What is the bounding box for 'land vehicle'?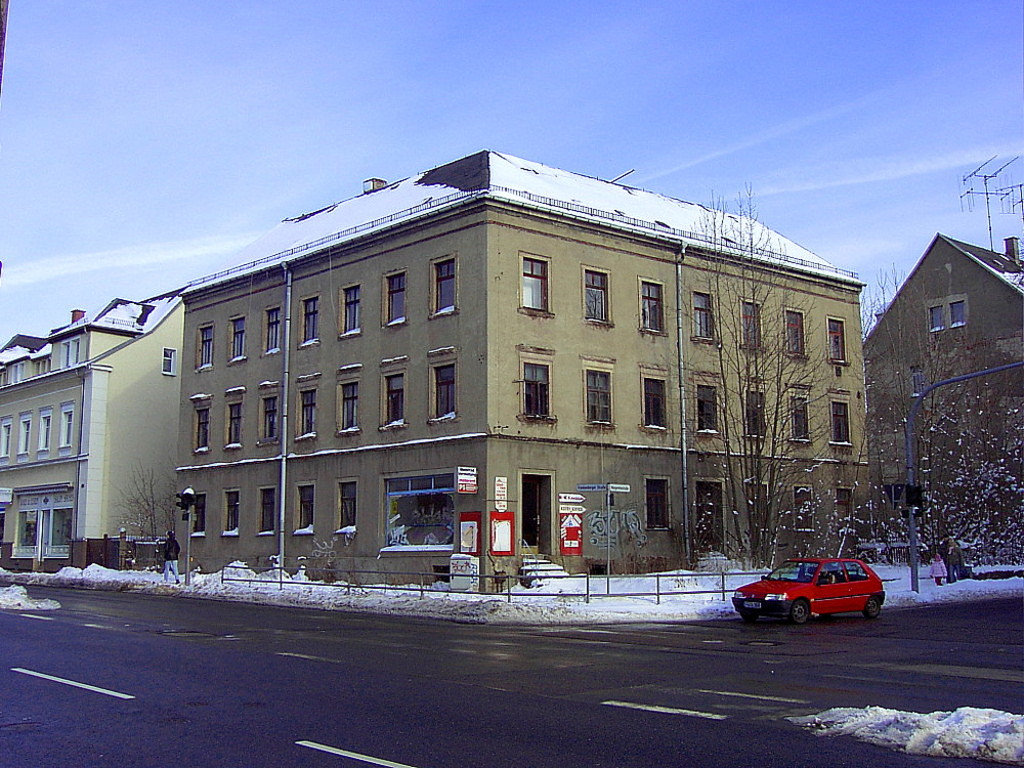
{"x1": 743, "y1": 553, "x2": 887, "y2": 630}.
